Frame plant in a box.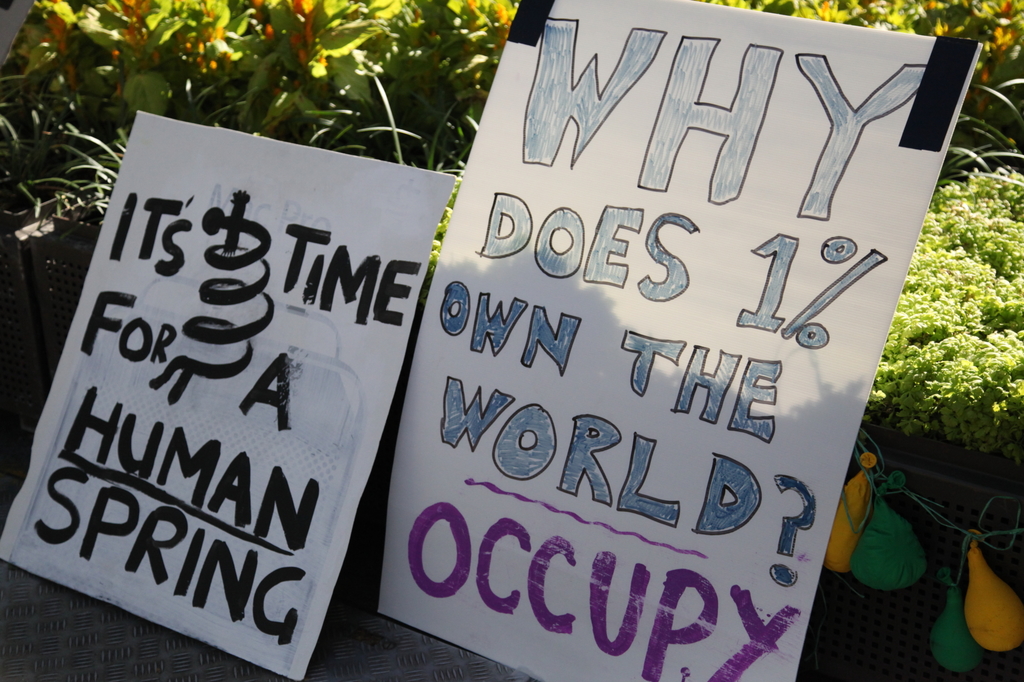
<bbox>685, 0, 1023, 168</bbox>.
